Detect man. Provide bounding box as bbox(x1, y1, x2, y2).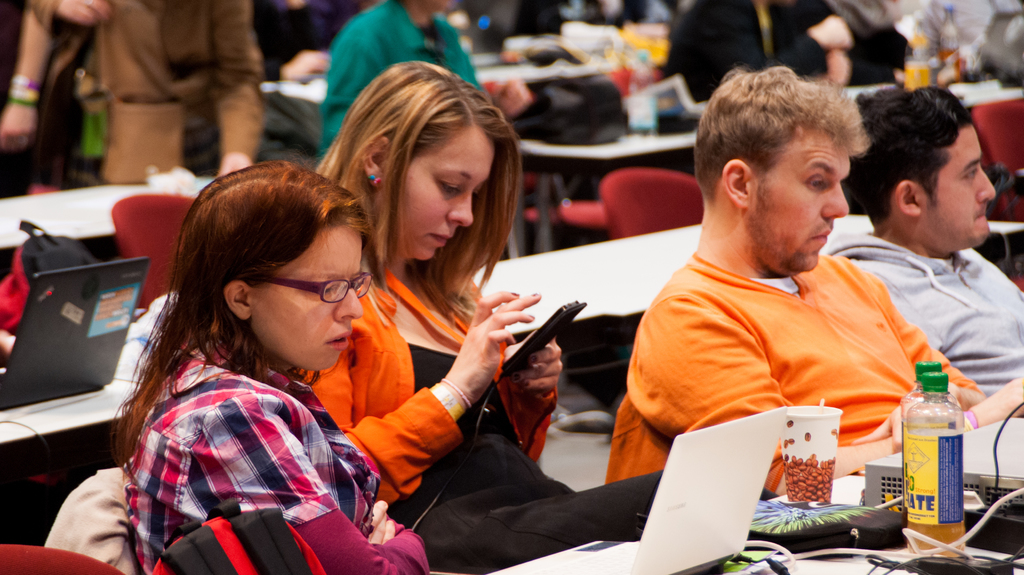
bbox(669, 0, 851, 97).
